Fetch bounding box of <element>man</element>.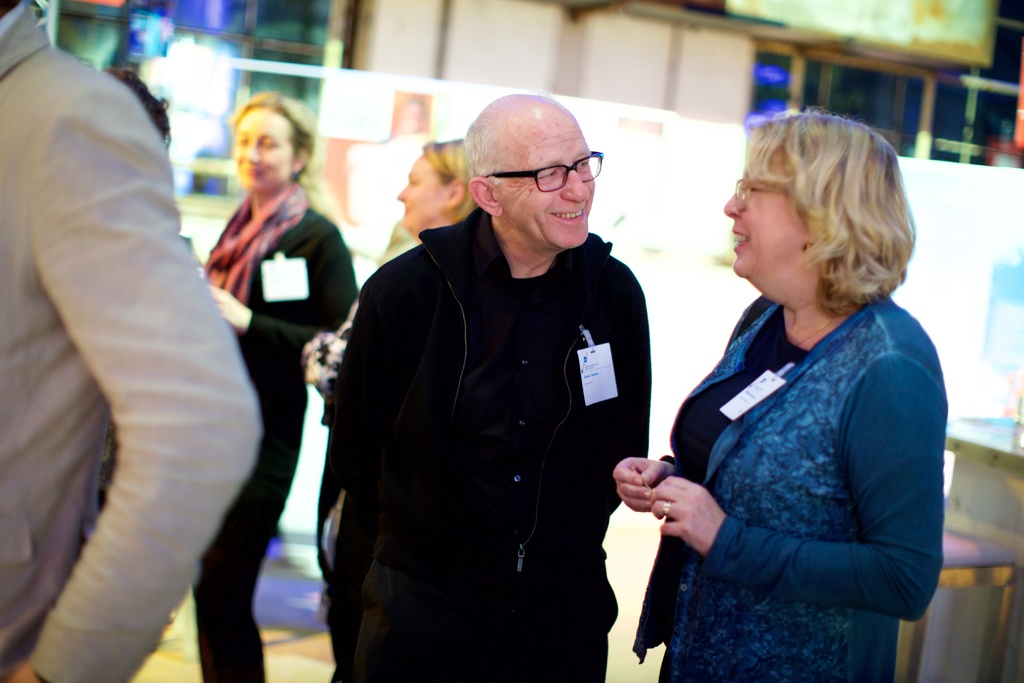
Bbox: {"left": 350, "top": 90, "right": 707, "bottom": 682}.
